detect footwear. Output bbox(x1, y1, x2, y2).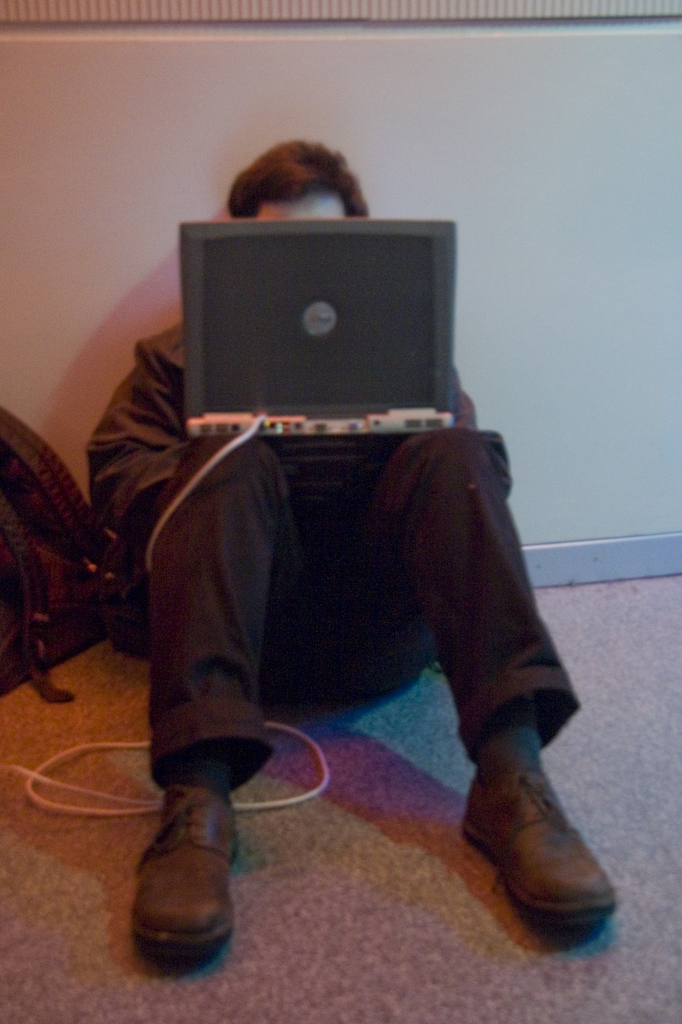
bbox(461, 767, 621, 931).
